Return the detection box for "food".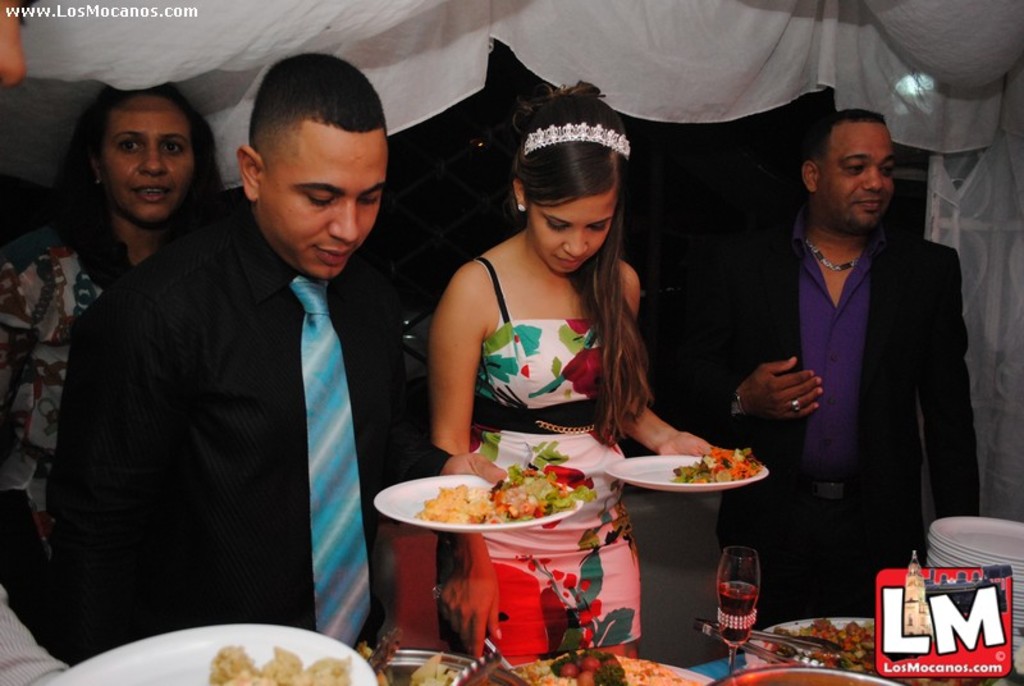
[left=407, top=457, right=596, bottom=543].
